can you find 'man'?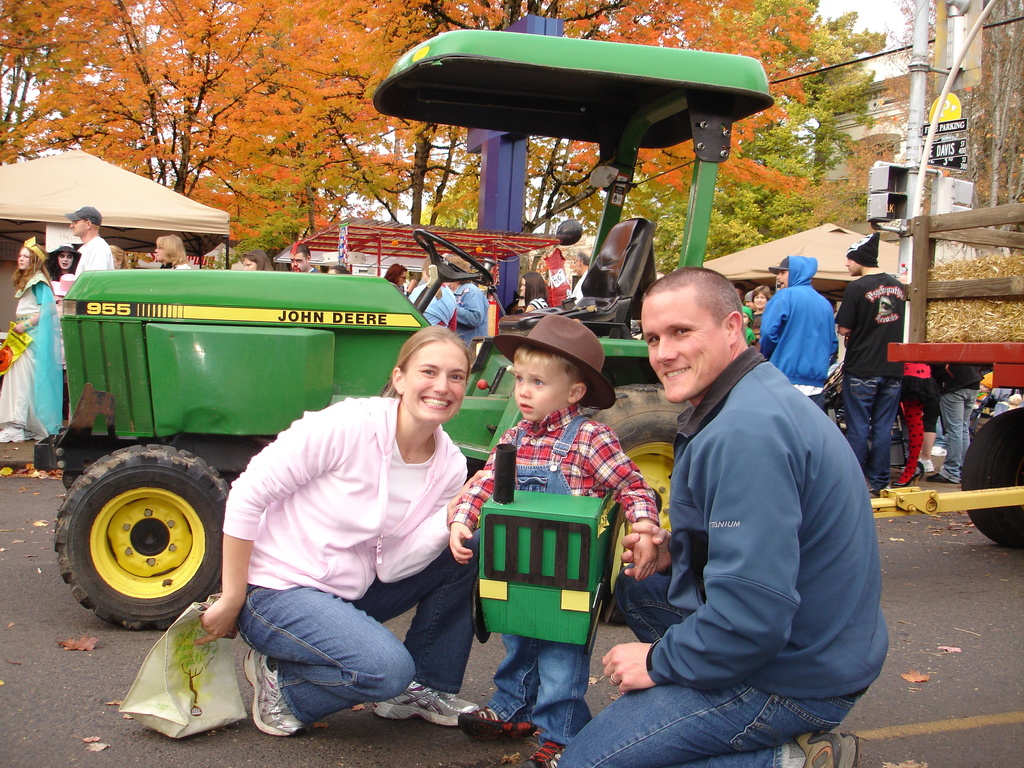
Yes, bounding box: 572,246,593,308.
